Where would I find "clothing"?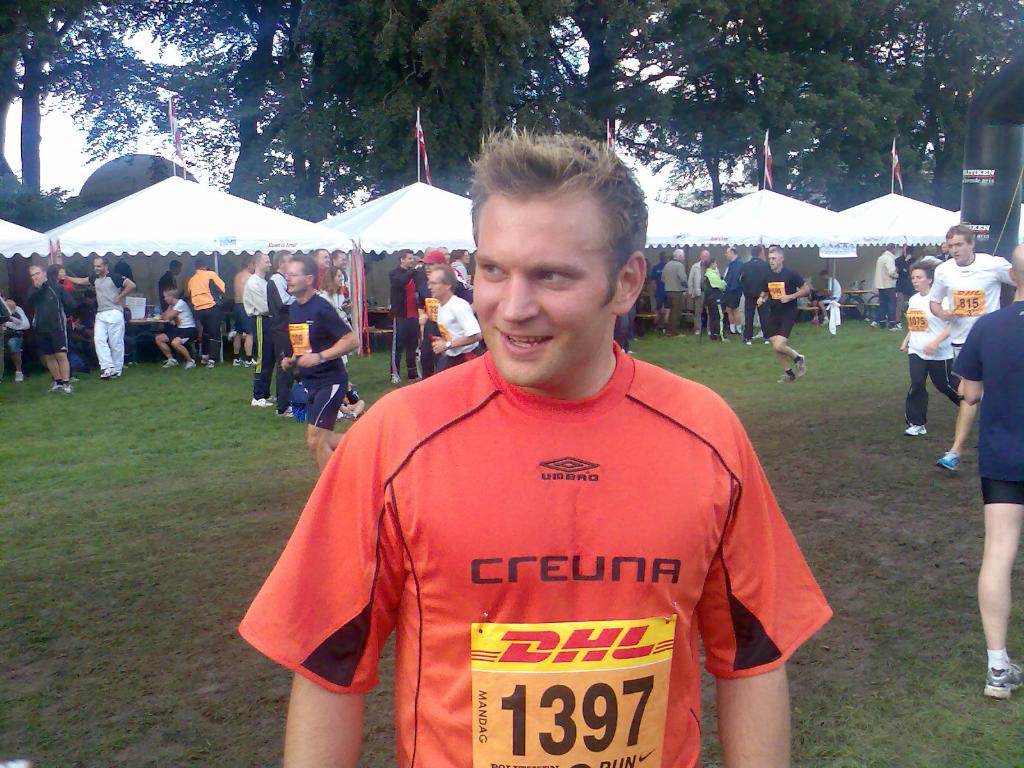
At detection(758, 268, 800, 333).
